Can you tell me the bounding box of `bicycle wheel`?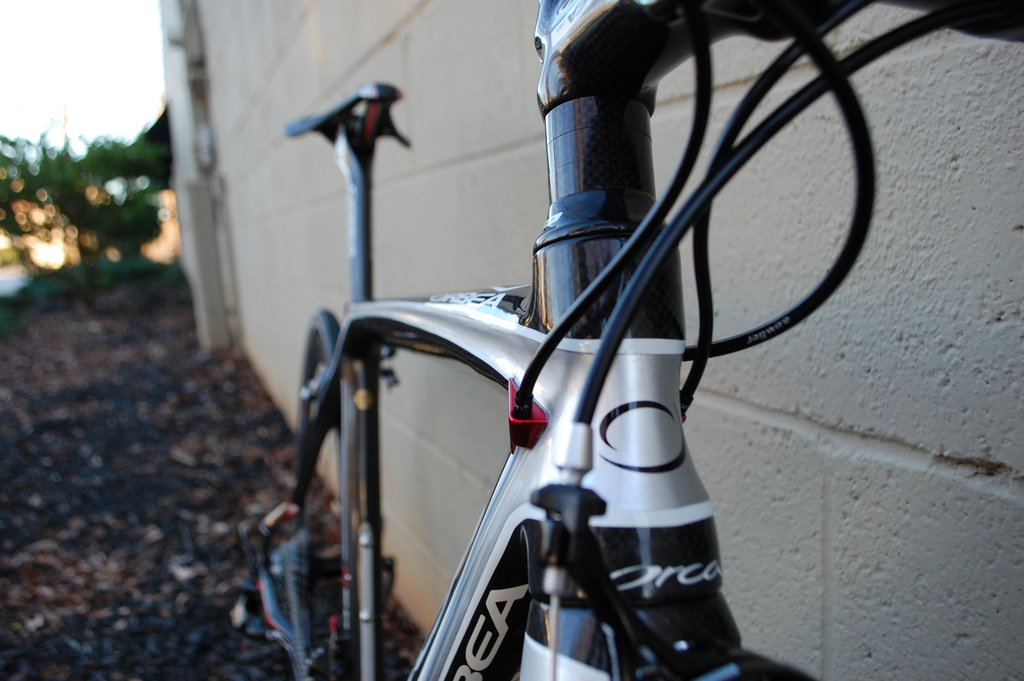
(280, 304, 369, 680).
